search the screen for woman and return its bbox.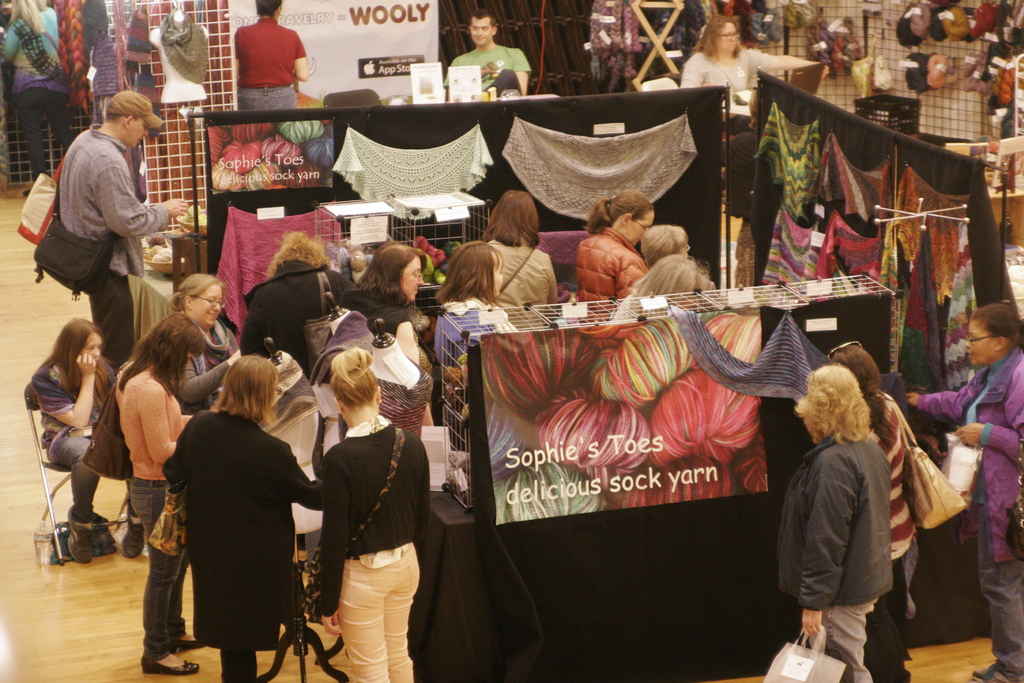
Found: region(239, 231, 353, 364).
